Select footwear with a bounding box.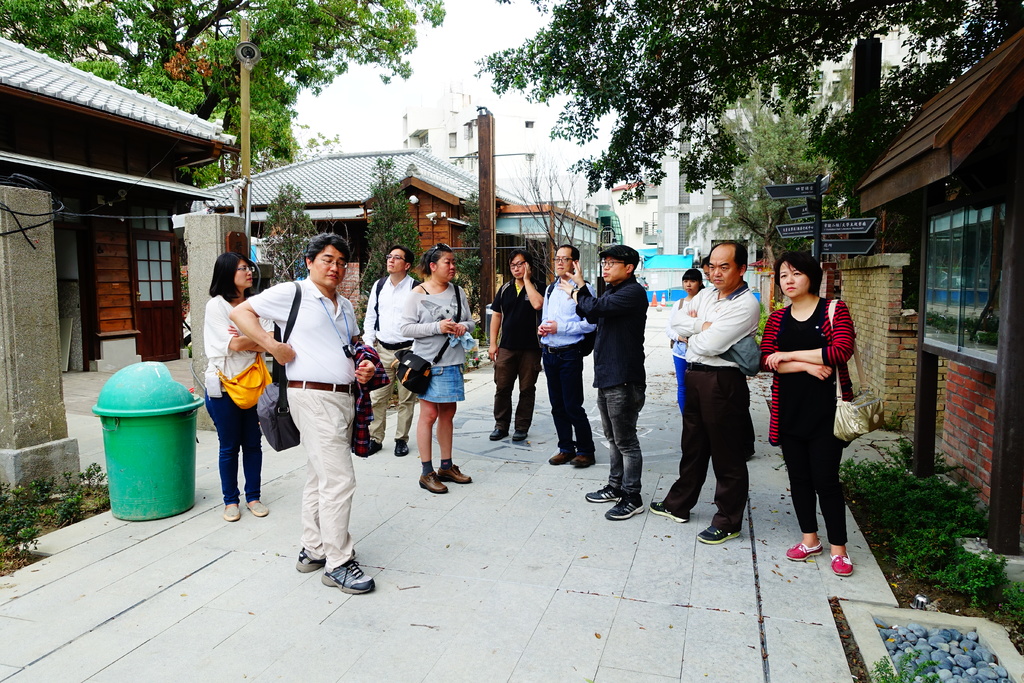
l=586, t=482, r=621, b=503.
